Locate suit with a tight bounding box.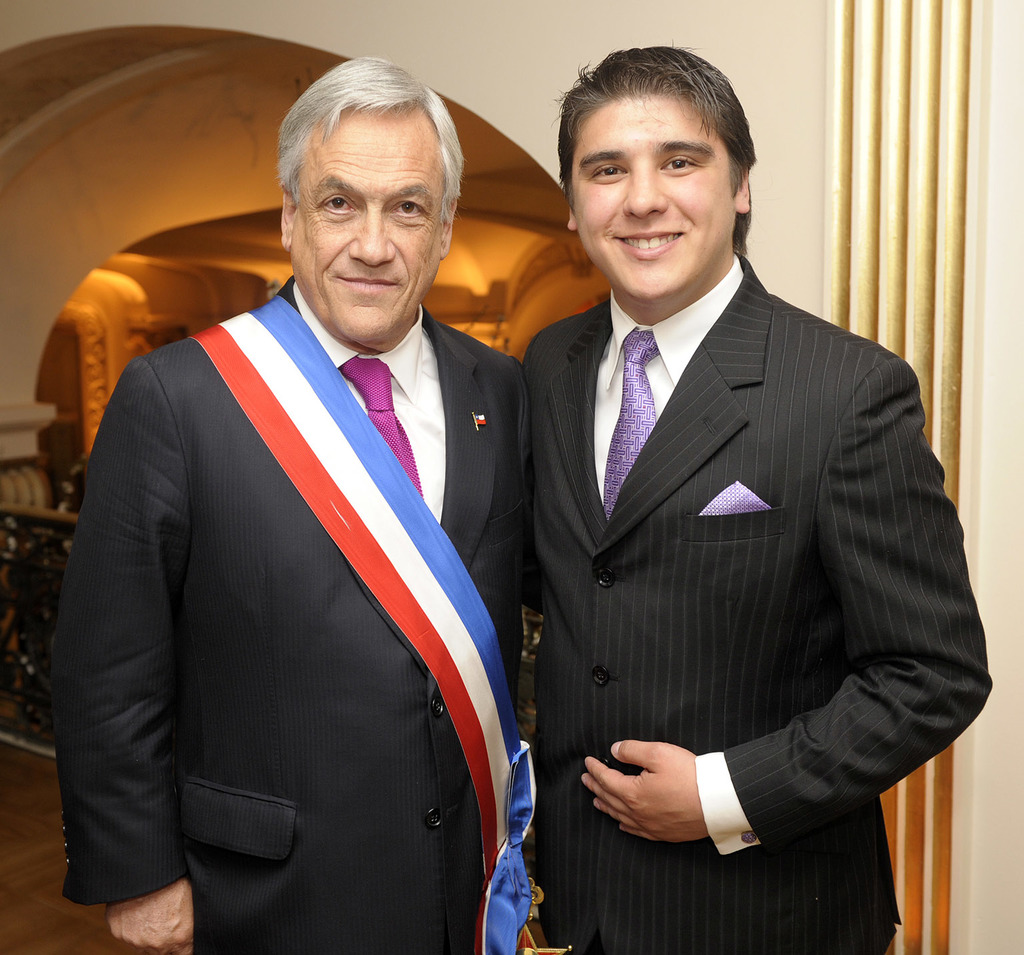
box(496, 78, 954, 931).
